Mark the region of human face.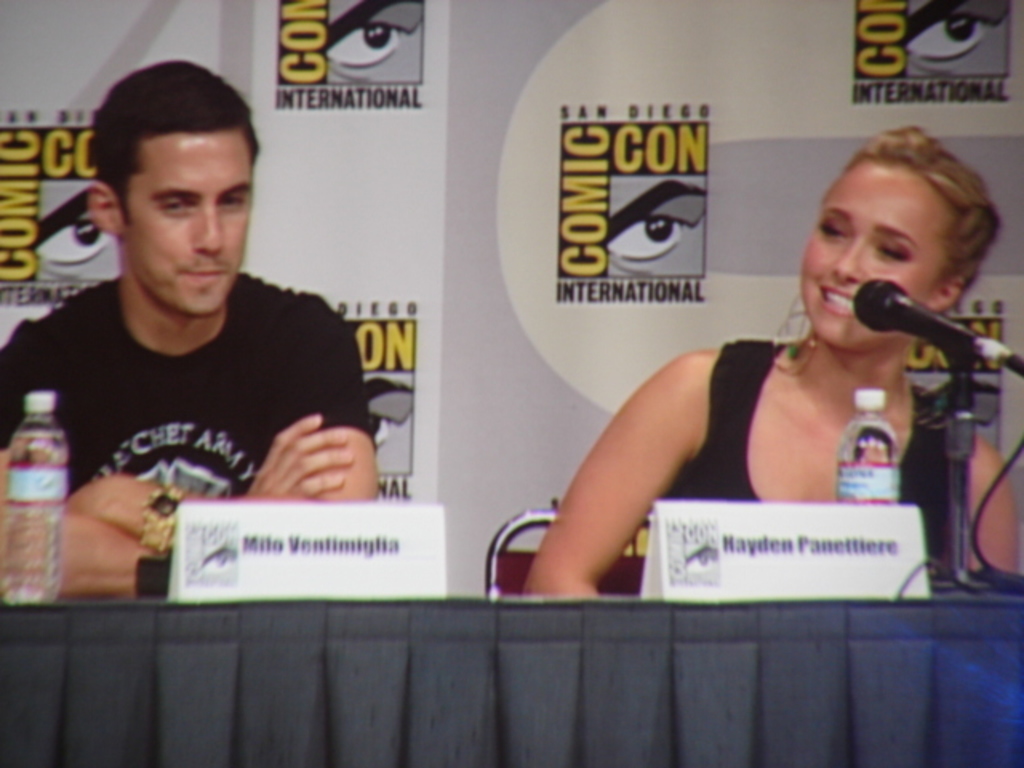
Region: Rect(797, 162, 950, 344).
